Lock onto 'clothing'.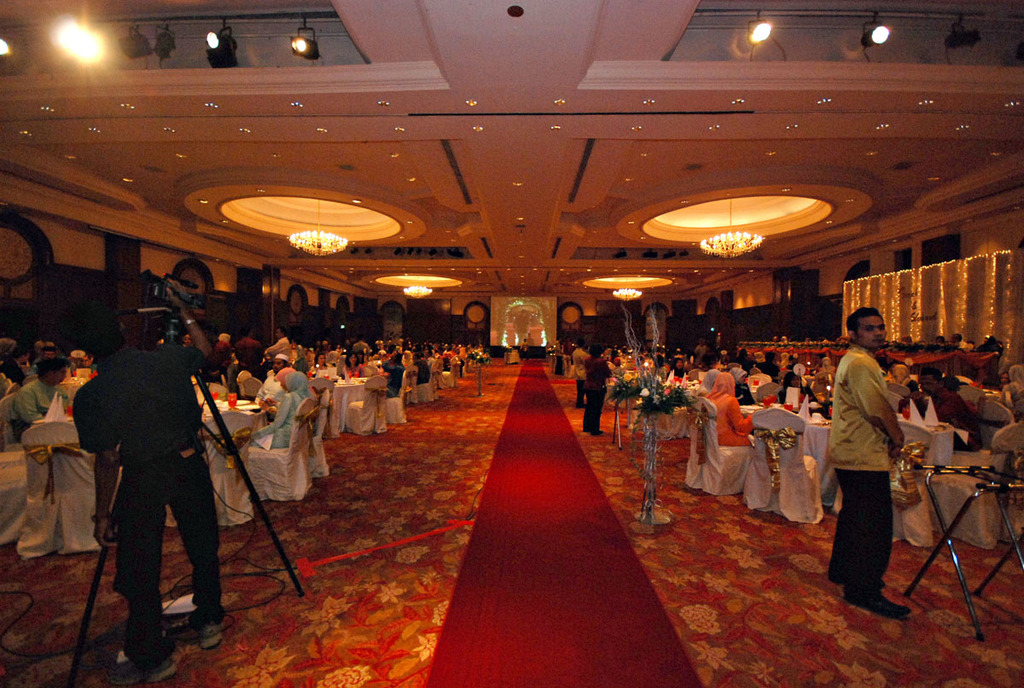
Locked: [x1=246, y1=376, x2=314, y2=446].
